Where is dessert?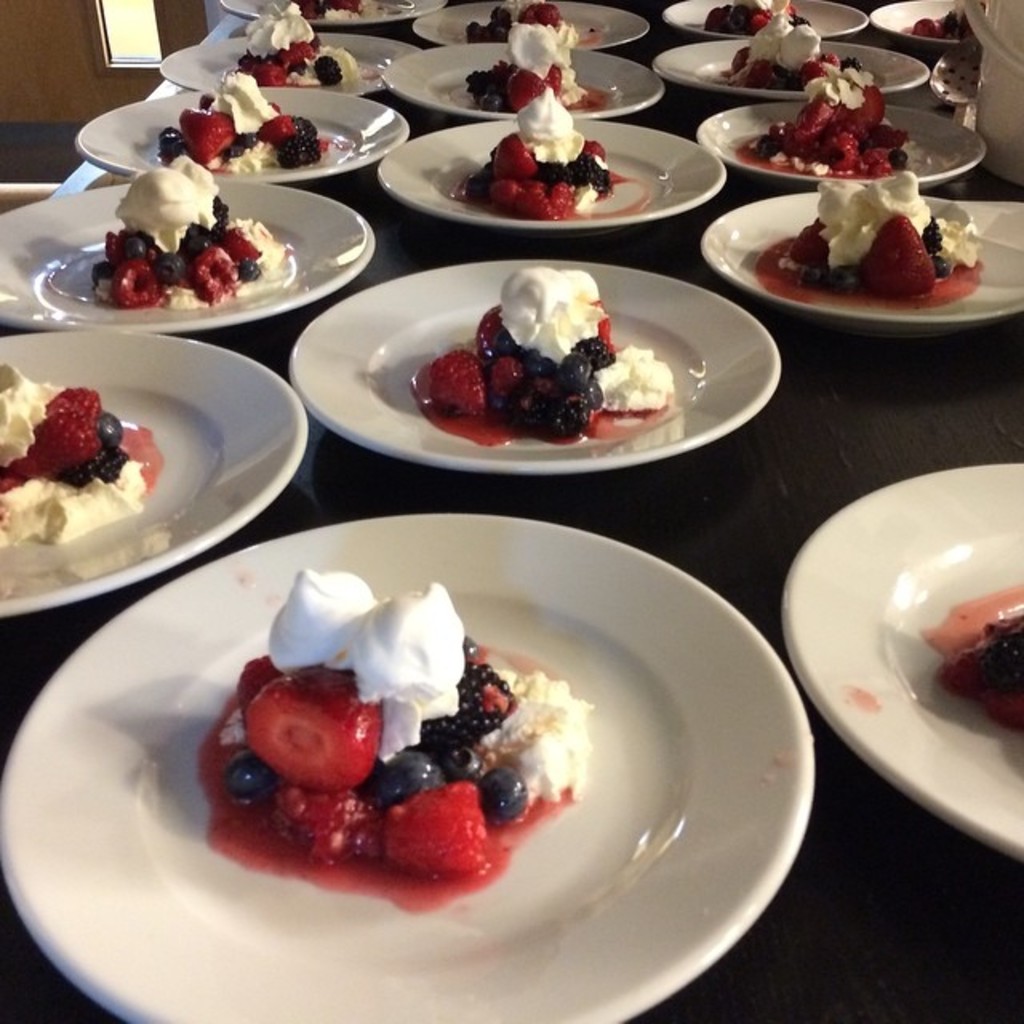
box(160, 69, 328, 168).
